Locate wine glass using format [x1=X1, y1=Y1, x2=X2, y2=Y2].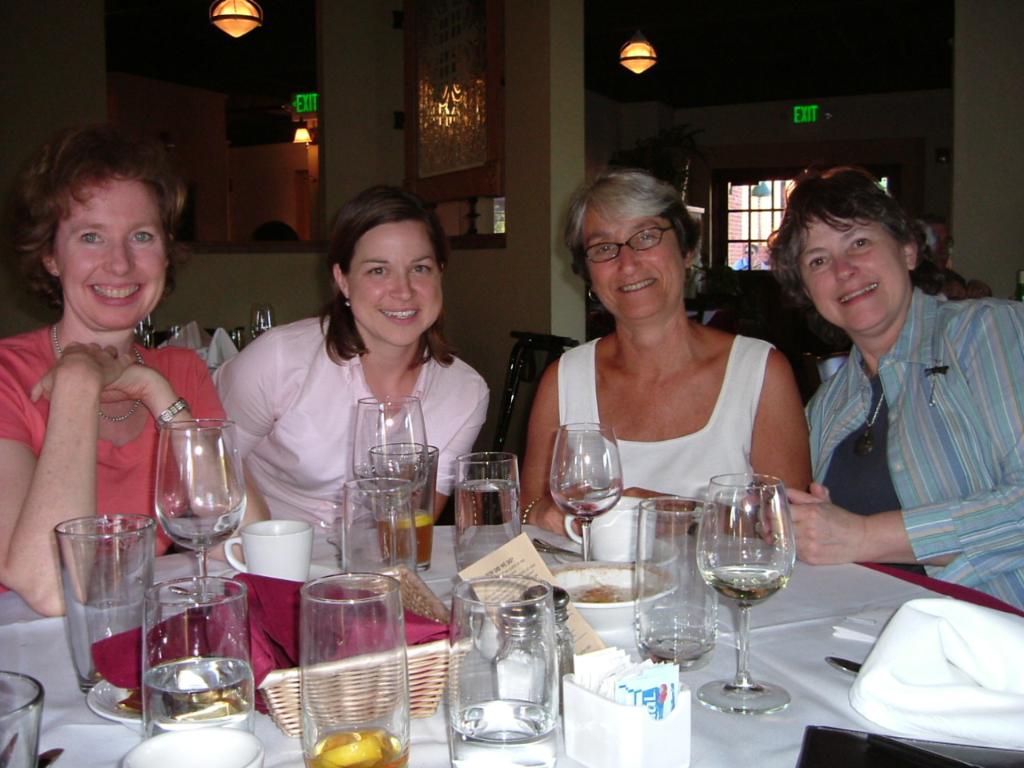
[x1=154, y1=418, x2=242, y2=596].
